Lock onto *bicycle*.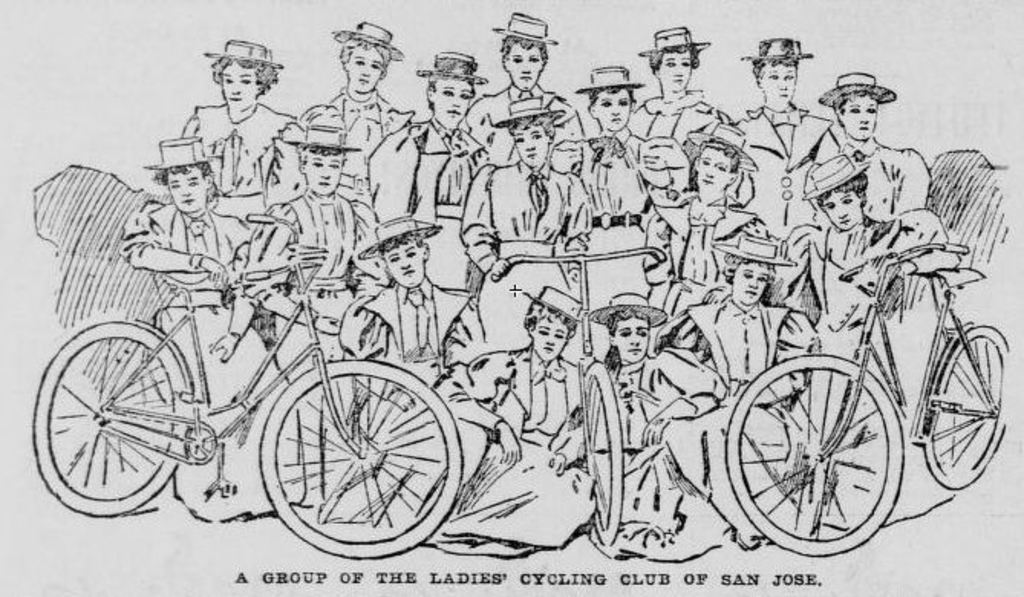
Locked: locate(29, 208, 478, 563).
